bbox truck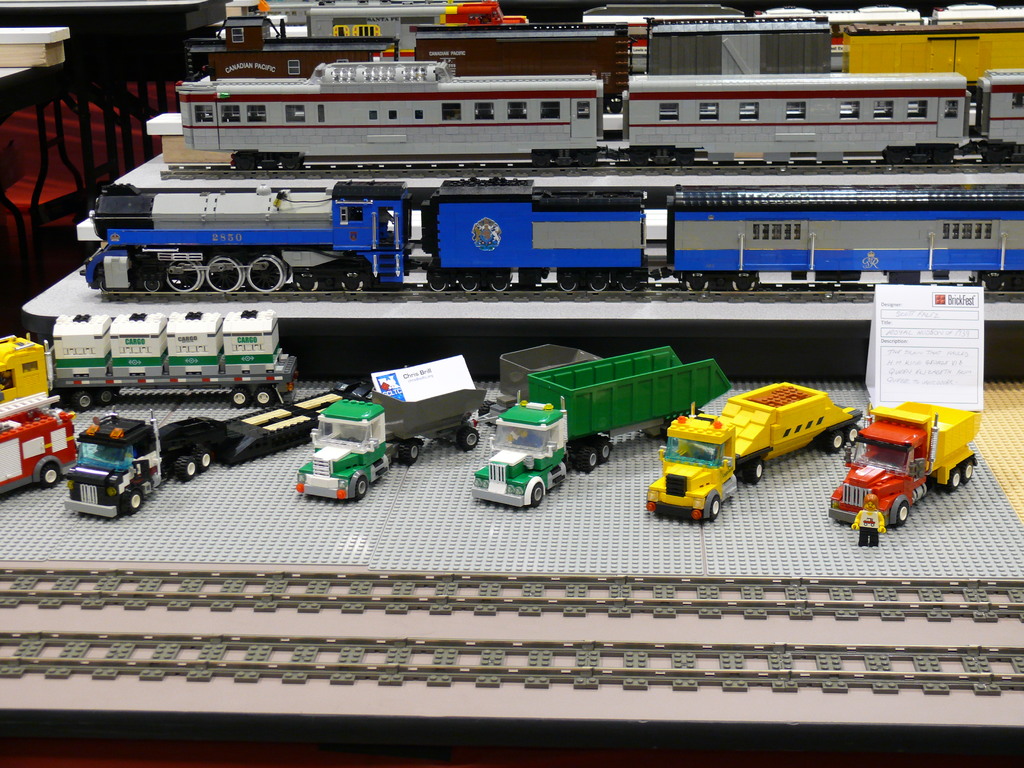
826/398/981/534
